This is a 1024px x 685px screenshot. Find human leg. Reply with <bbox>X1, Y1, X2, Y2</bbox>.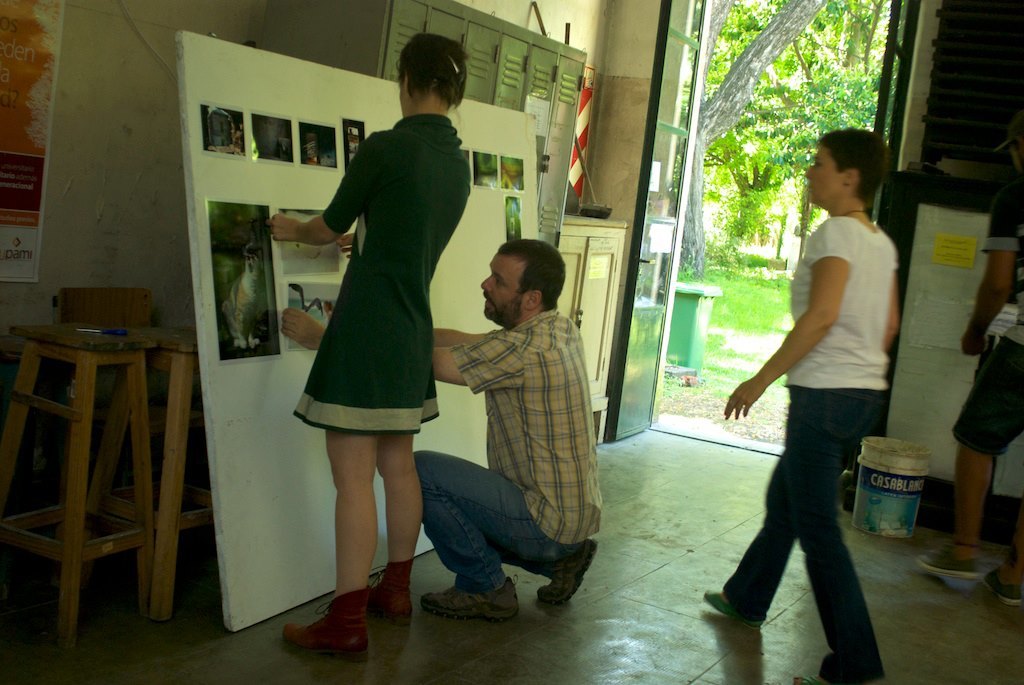
<bbox>283, 307, 404, 656</bbox>.
